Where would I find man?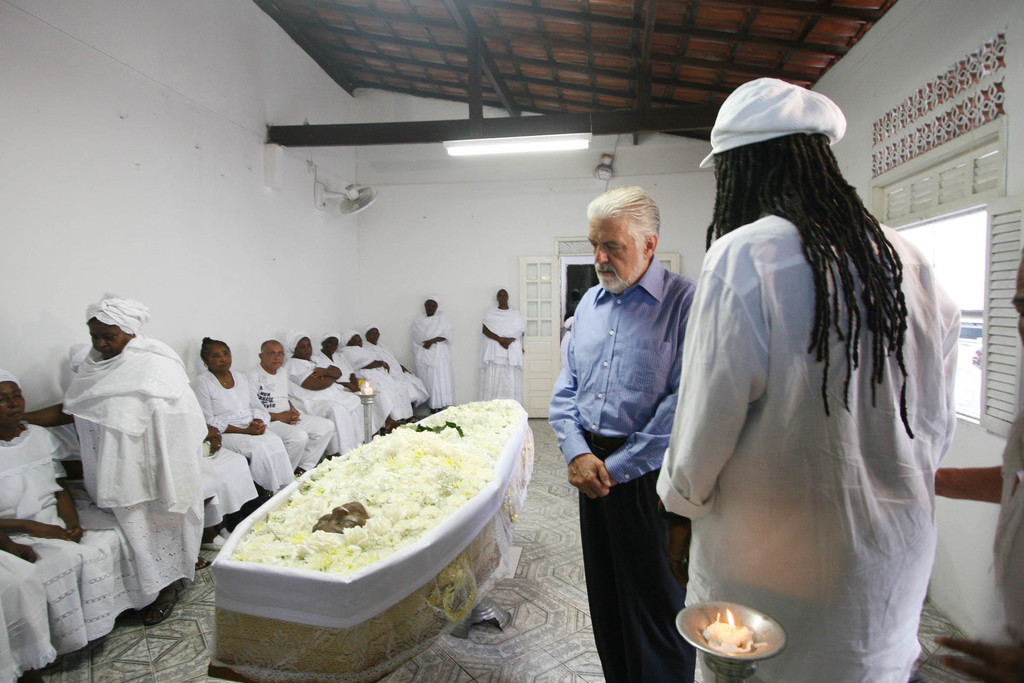
At locate(550, 197, 719, 655).
